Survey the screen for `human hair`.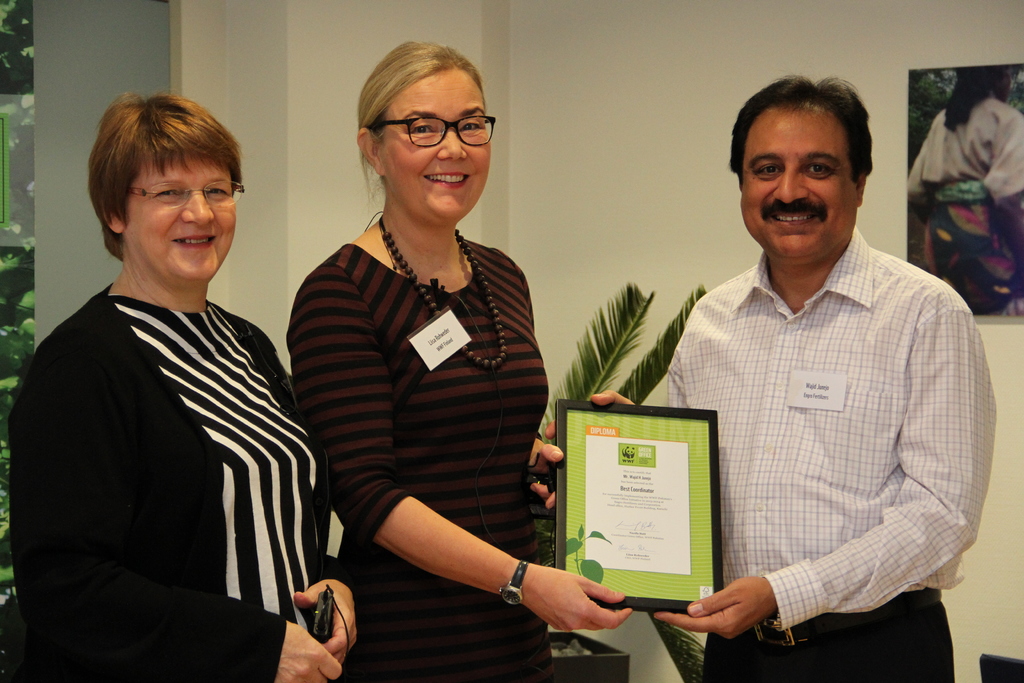
Survey found: bbox(353, 35, 488, 197).
